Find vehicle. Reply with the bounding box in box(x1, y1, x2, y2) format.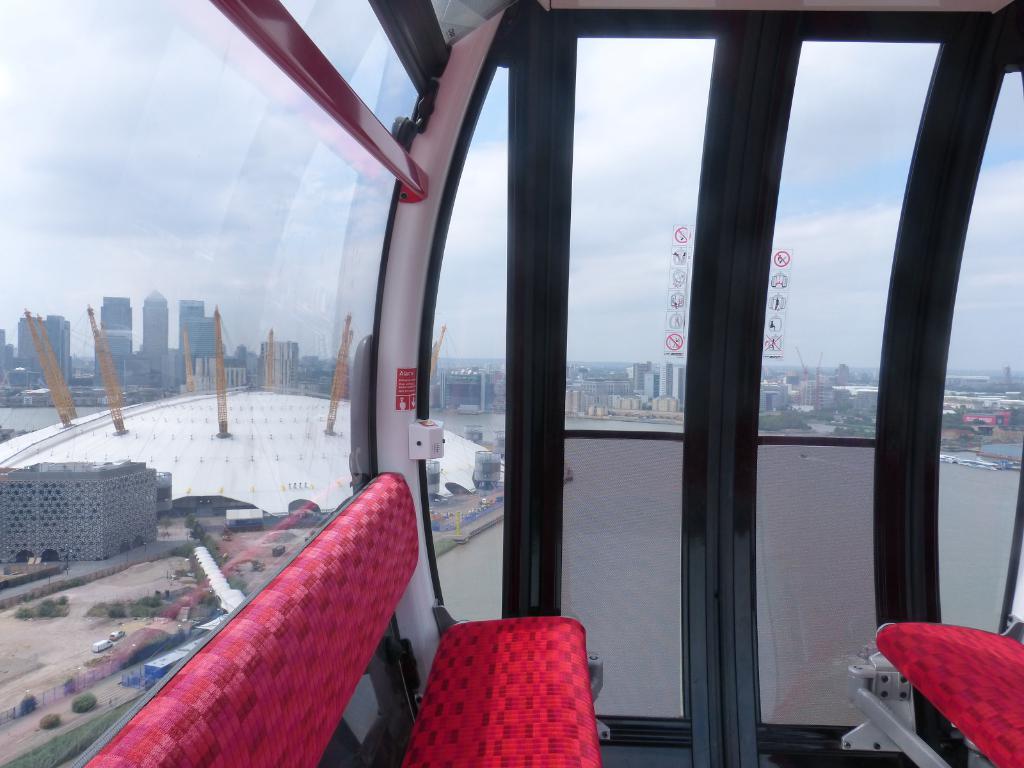
box(477, 498, 488, 503).
